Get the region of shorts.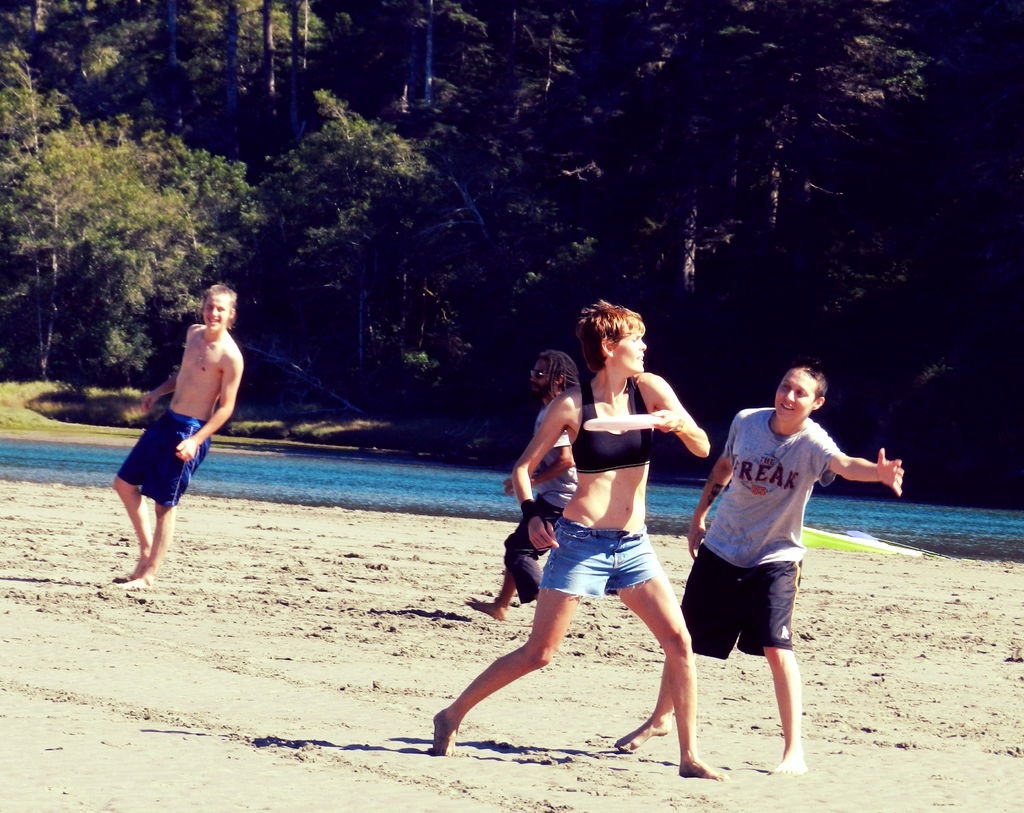
locate(678, 544, 803, 657).
